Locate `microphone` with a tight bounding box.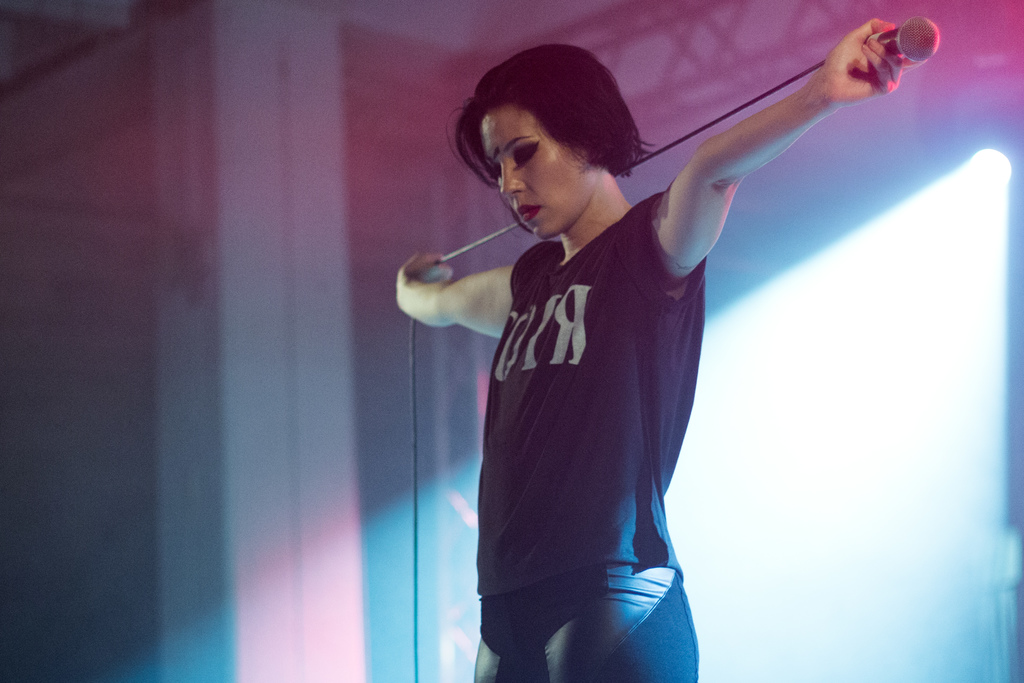
(left=864, top=14, right=943, bottom=63).
